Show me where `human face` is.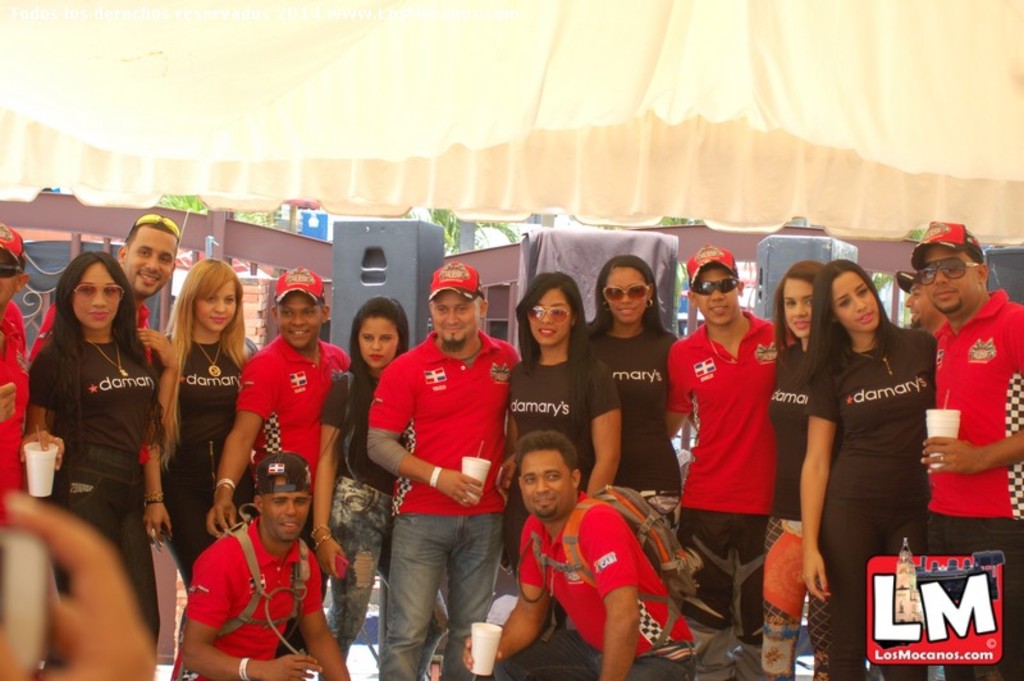
`human face` is at {"left": 692, "top": 261, "right": 735, "bottom": 325}.
